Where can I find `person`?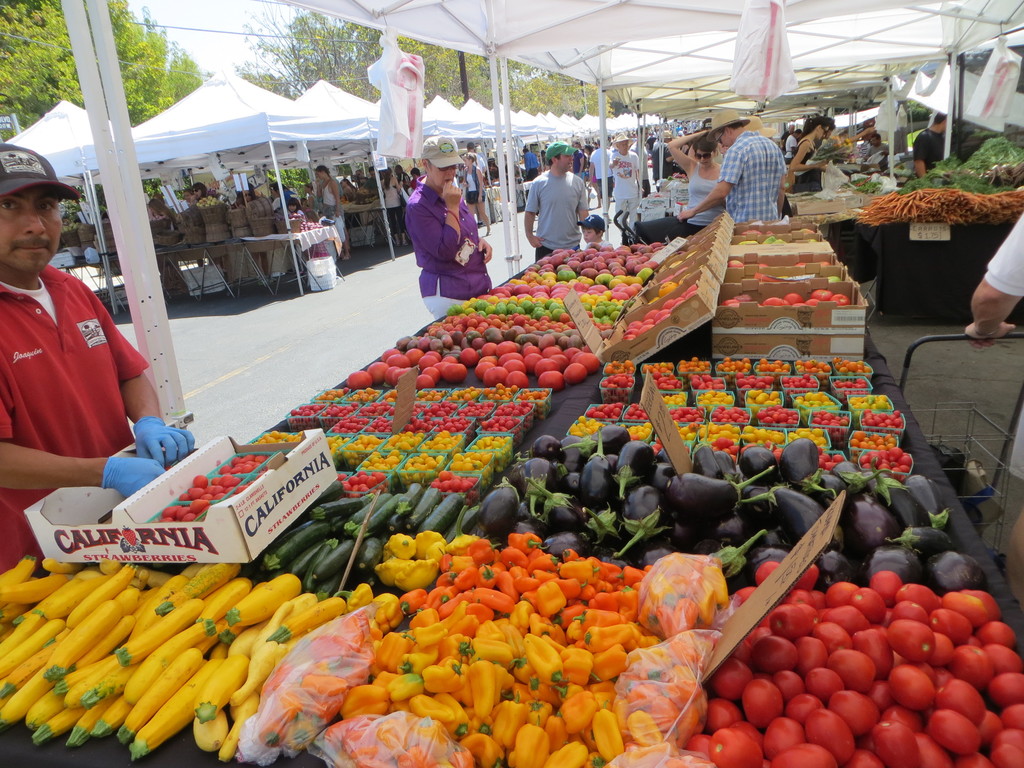
You can find it at locate(604, 129, 641, 246).
